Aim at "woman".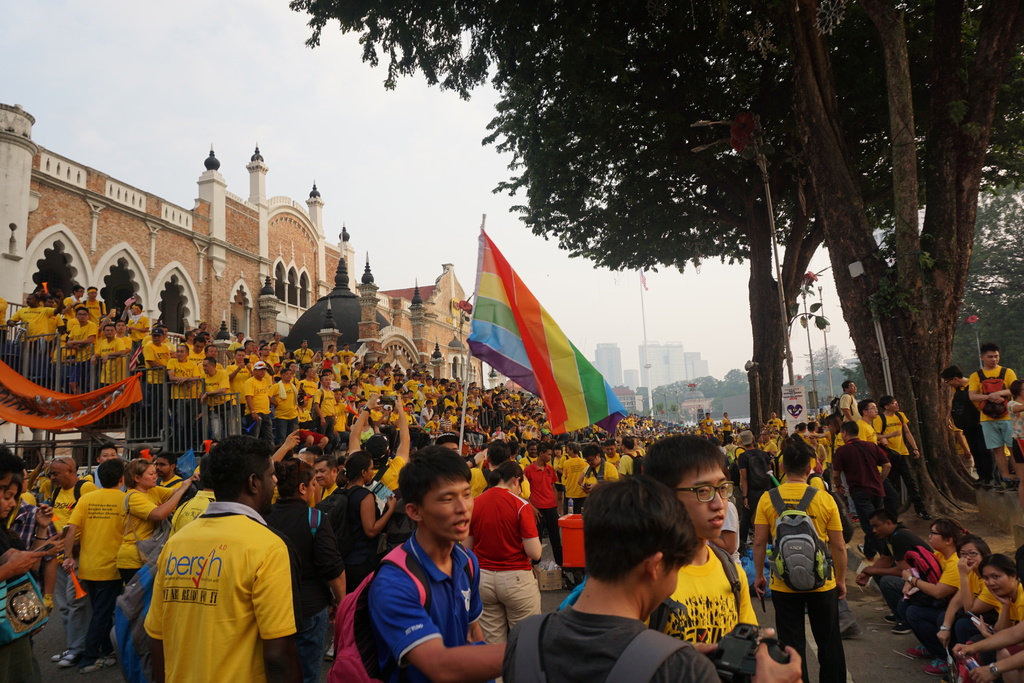
Aimed at [left=321, top=449, right=394, bottom=588].
